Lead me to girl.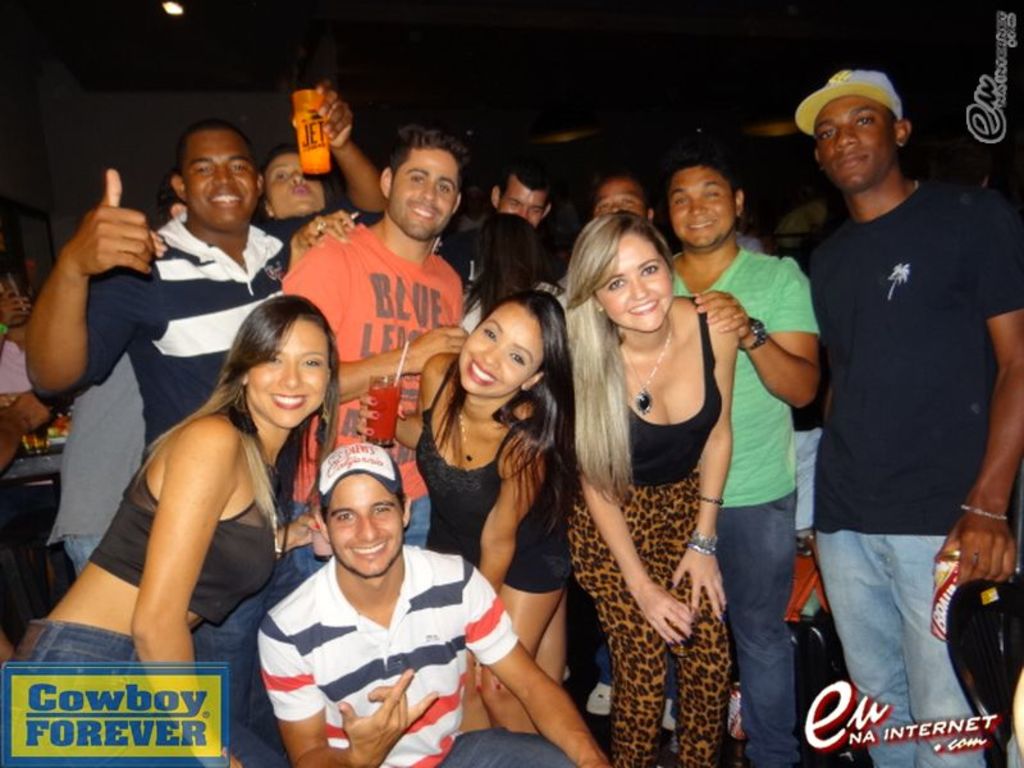
Lead to left=12, top=294, right=340, bottom=767.
